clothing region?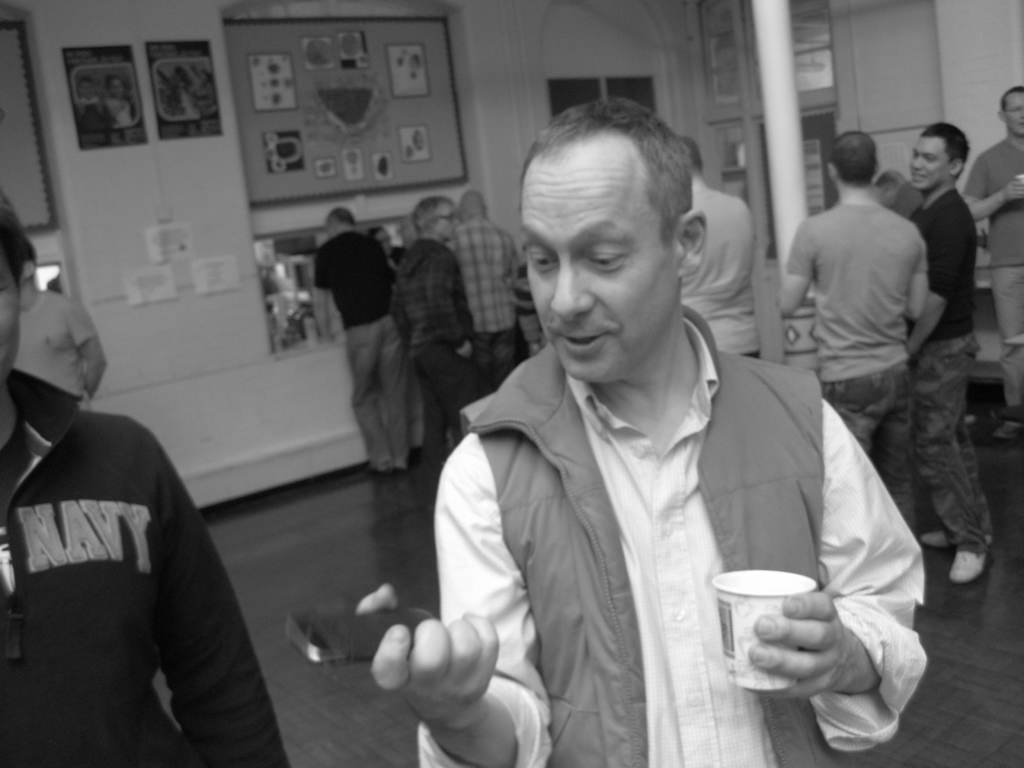
[left=449, top=223, right=518, bottom=383]
